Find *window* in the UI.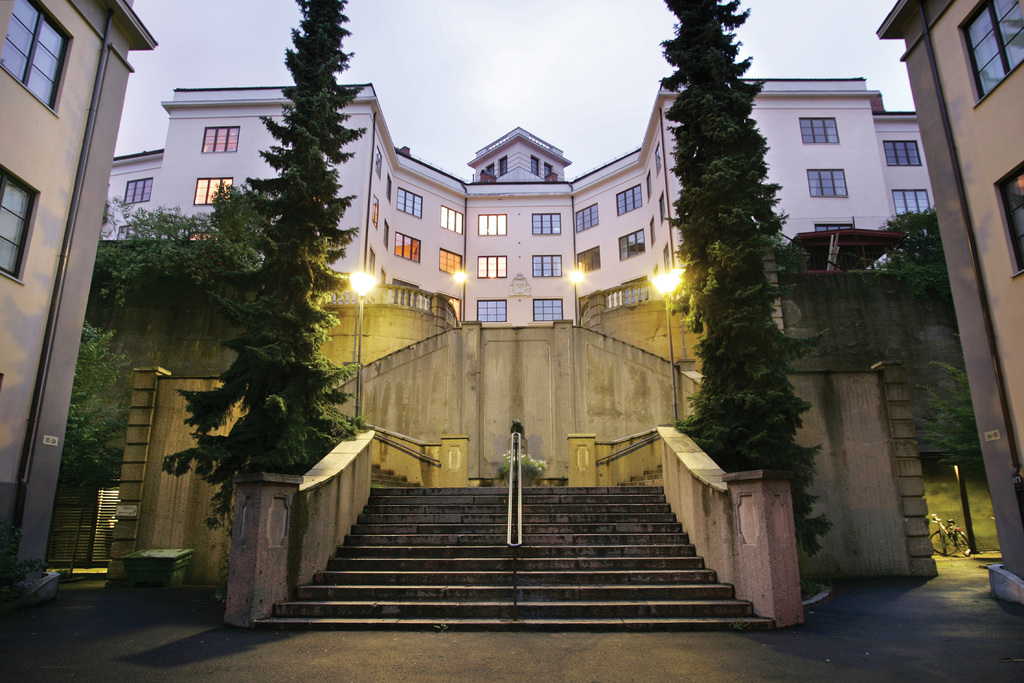
UI element at [372, 193, 380, 231].
